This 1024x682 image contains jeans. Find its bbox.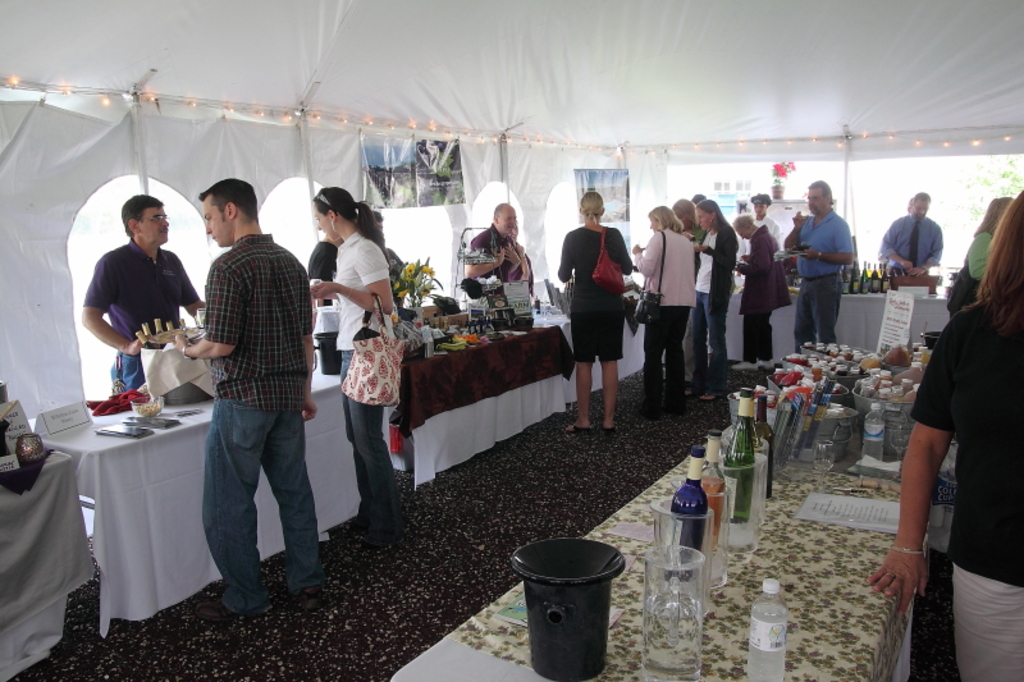
(694,292,727,389).
